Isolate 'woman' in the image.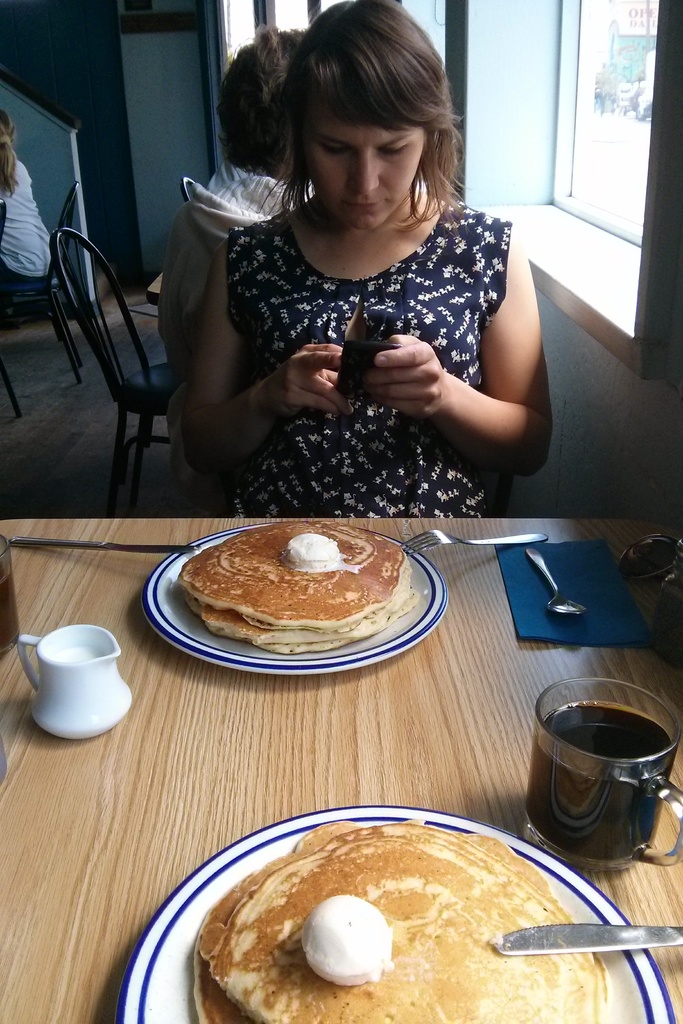
Isolated region: [140, 0, 545, 540].
